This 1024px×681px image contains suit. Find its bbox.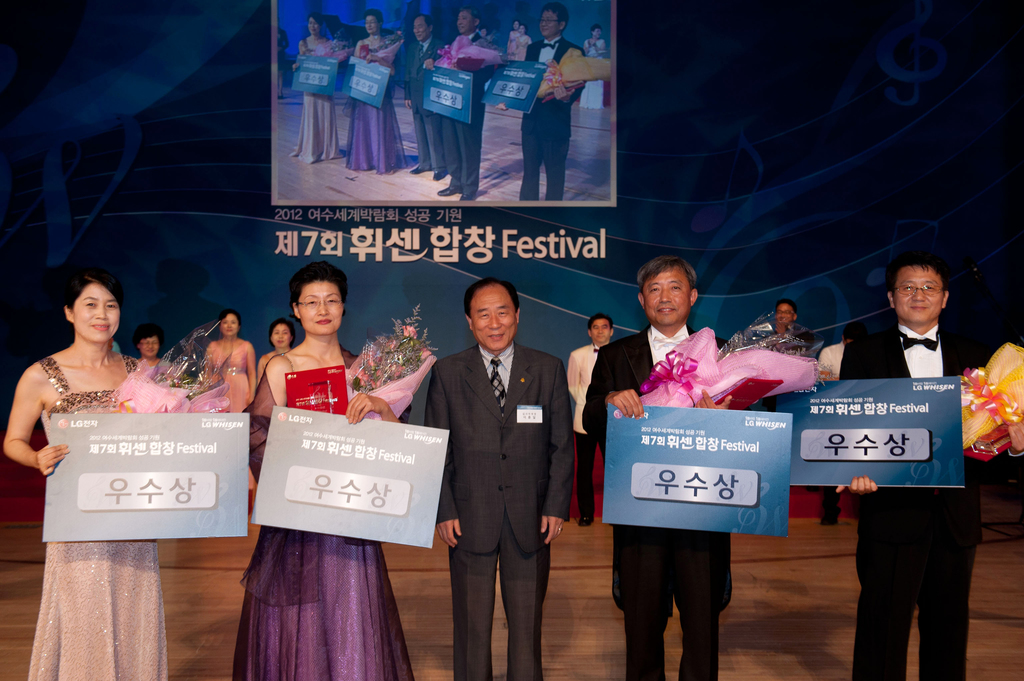
detection(844, 318, 1023, 680).
